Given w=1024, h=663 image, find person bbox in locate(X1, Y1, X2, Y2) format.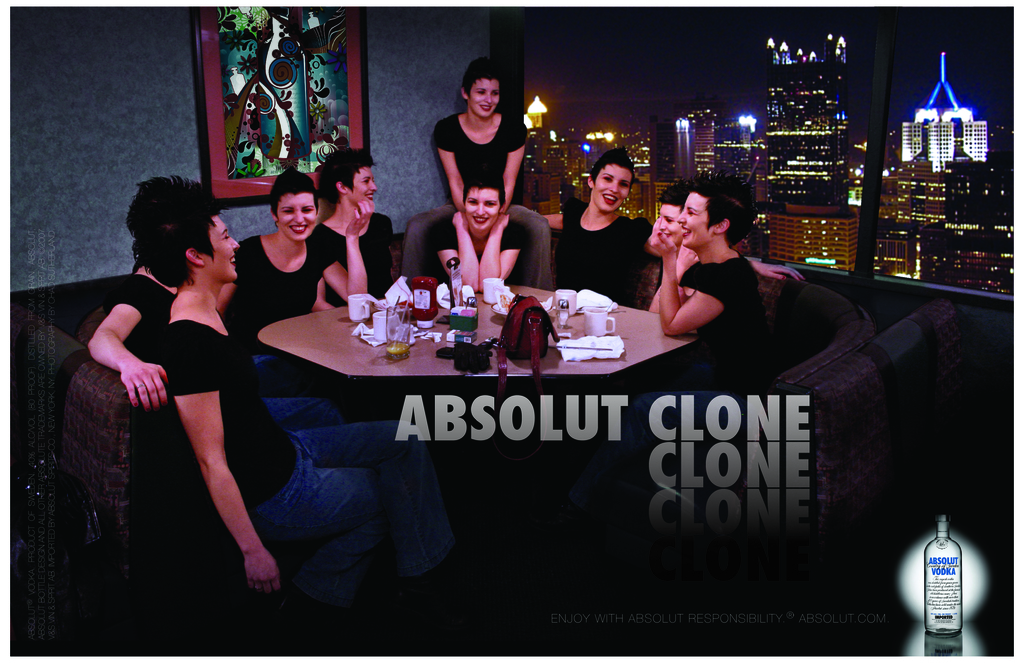
locate(130, 181, 293, 659).
